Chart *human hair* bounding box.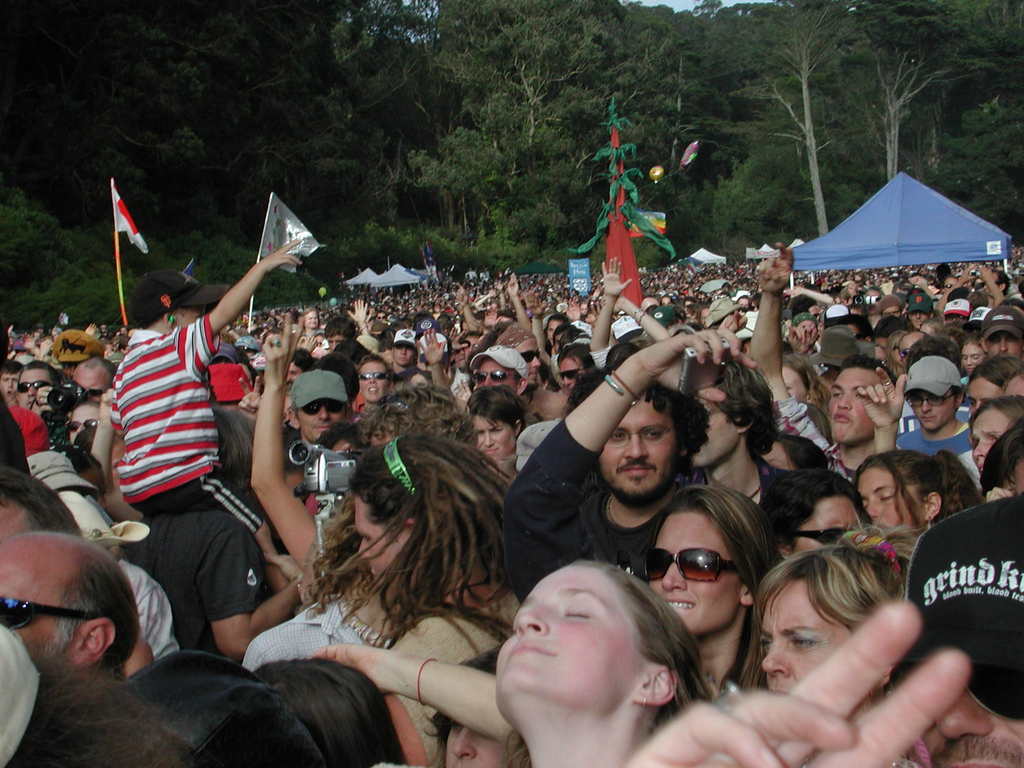
Charted: 44/542/141/677.
